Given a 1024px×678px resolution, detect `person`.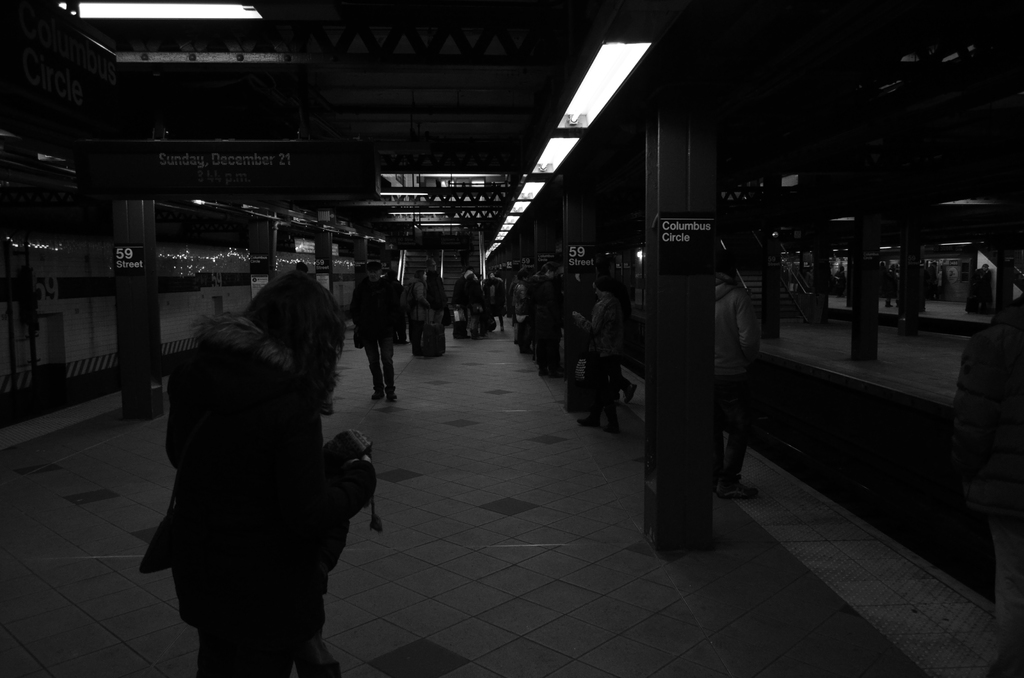
select_region(714, 252, 762, 501).
